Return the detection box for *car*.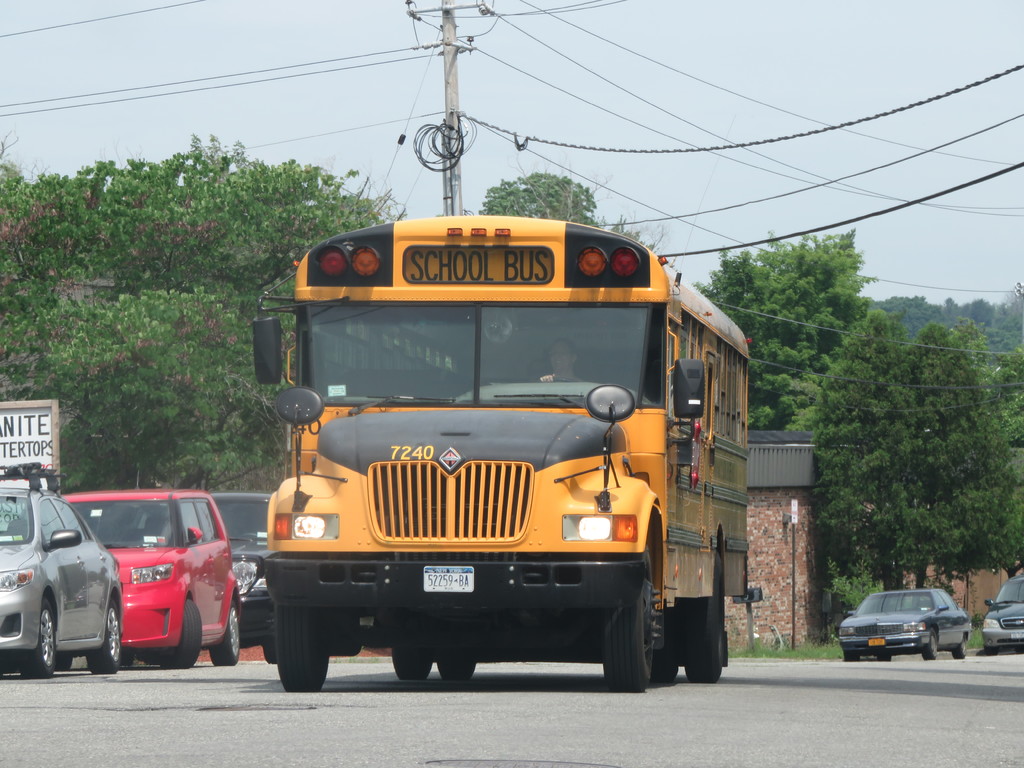
select_region(837, 589, 972, 656).
